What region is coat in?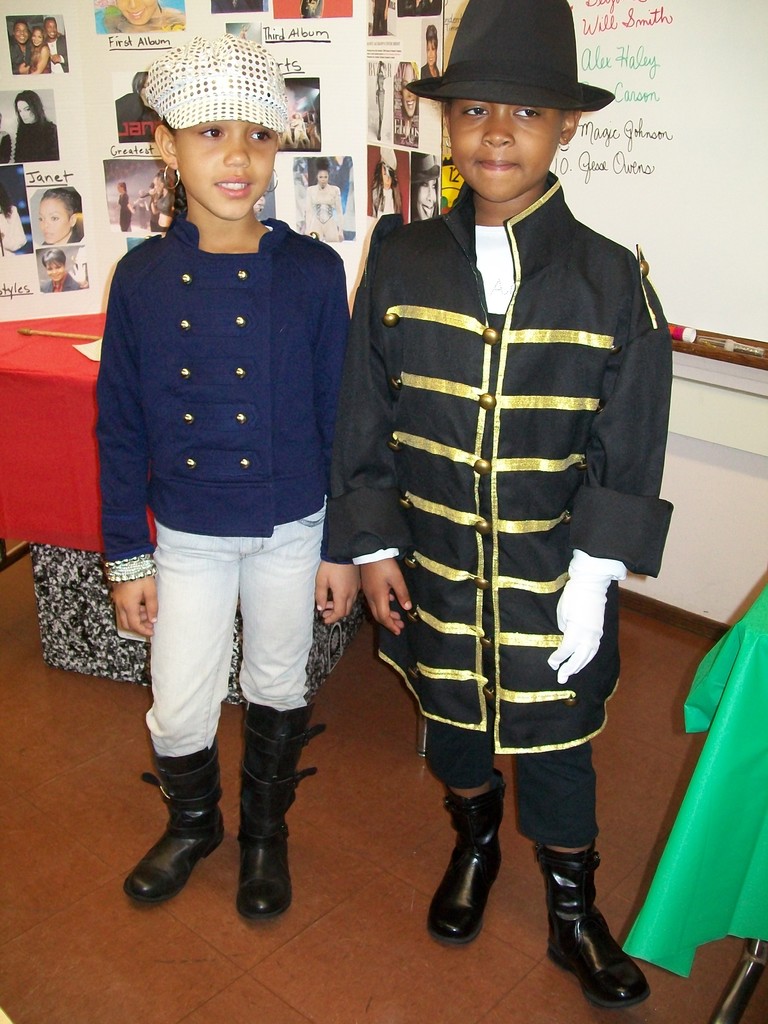
crop(333, 113, 667, 837).
